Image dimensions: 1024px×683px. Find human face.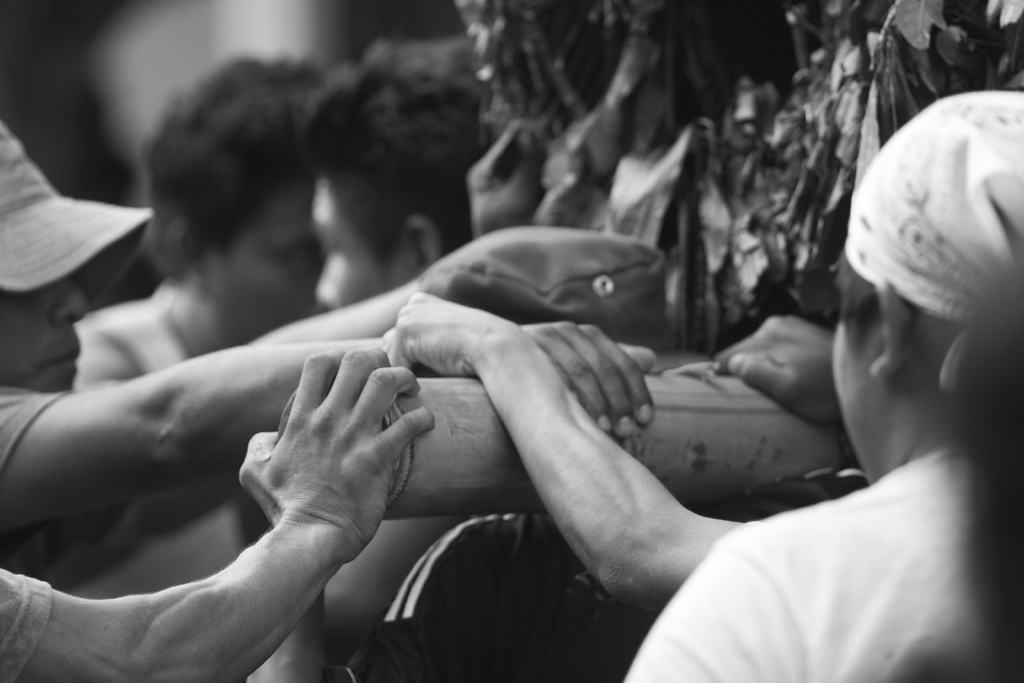
[x1=0, y1=276, x2=88, y2=391].
